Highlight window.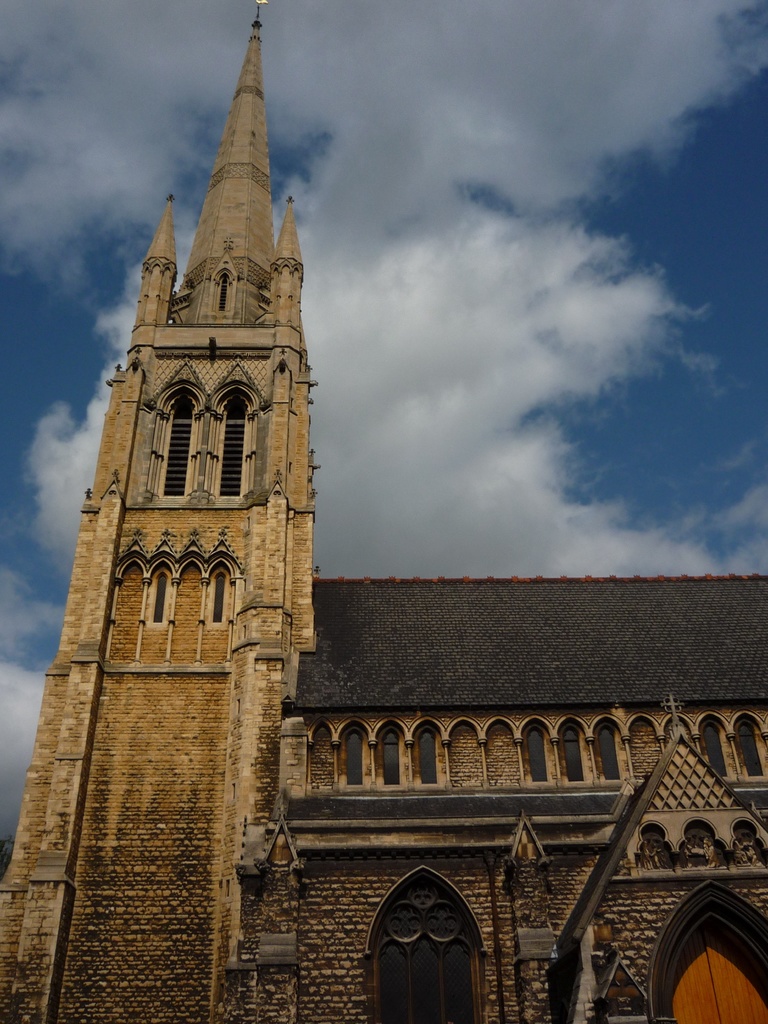
Highlighted region: pyautogui.locateOnScreen(213, 575, 223, 626).
